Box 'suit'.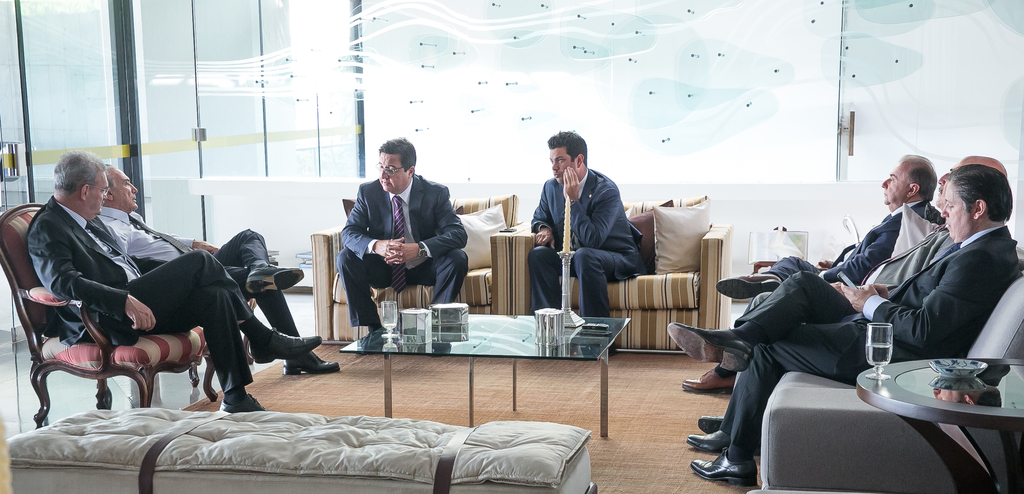
pyautogui.locateOnScreen(531, 136, 651, 327).
